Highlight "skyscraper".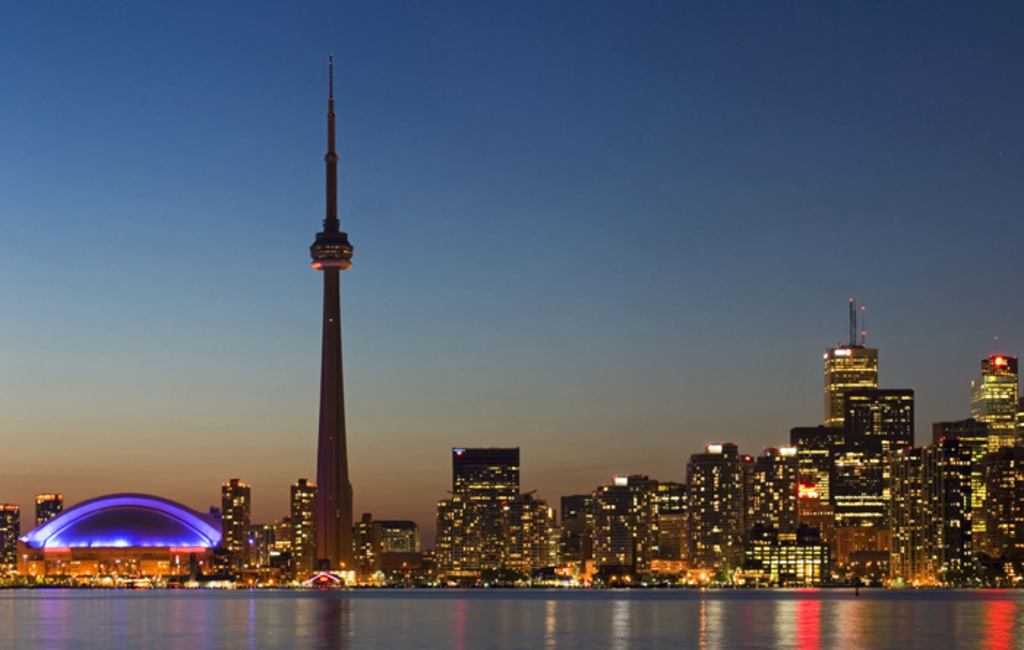
Highlighted region: 528, 498, 560, 575.
